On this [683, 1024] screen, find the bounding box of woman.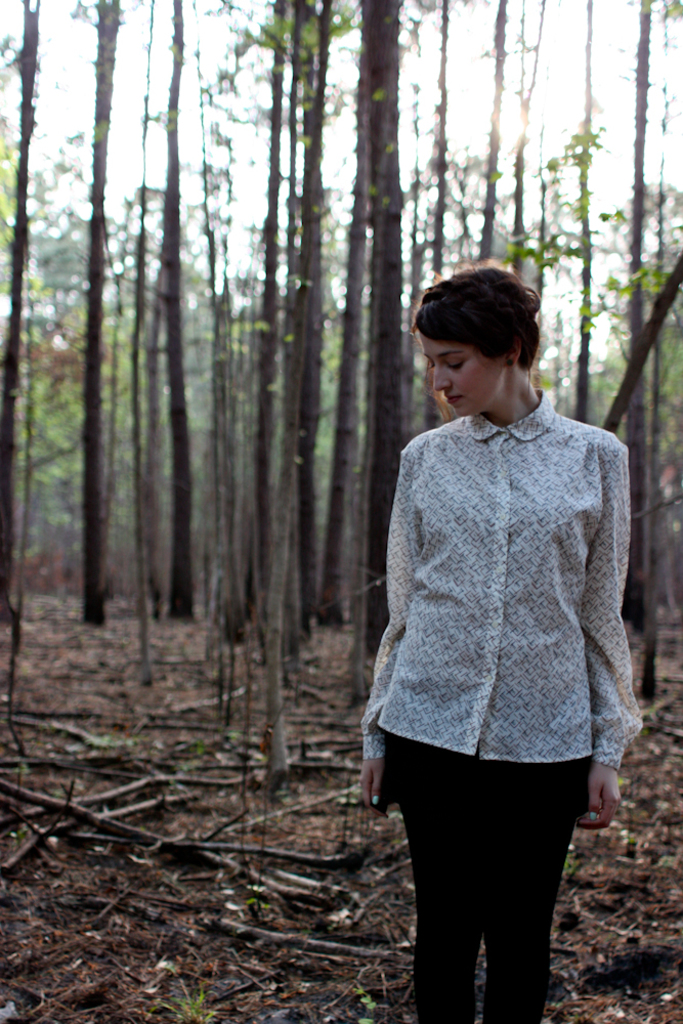
Bounding box: {"left": 344, "top": 241, "right": 649, "bottom": 996}.
